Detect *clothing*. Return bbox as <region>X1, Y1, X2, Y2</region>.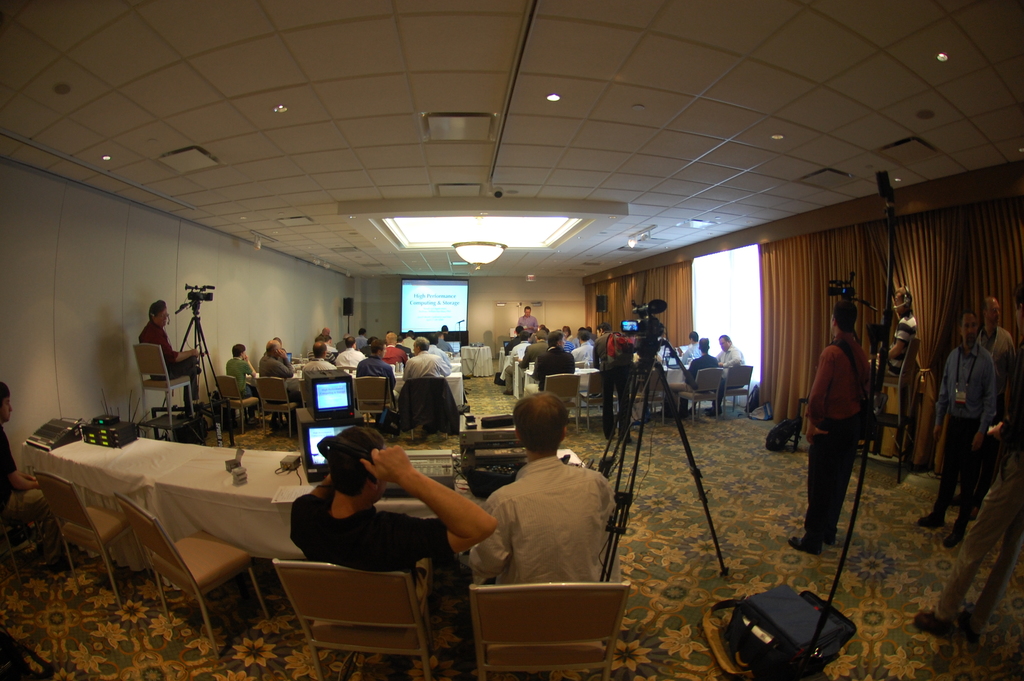
<region>927, 427, 1023, 614</region>.
